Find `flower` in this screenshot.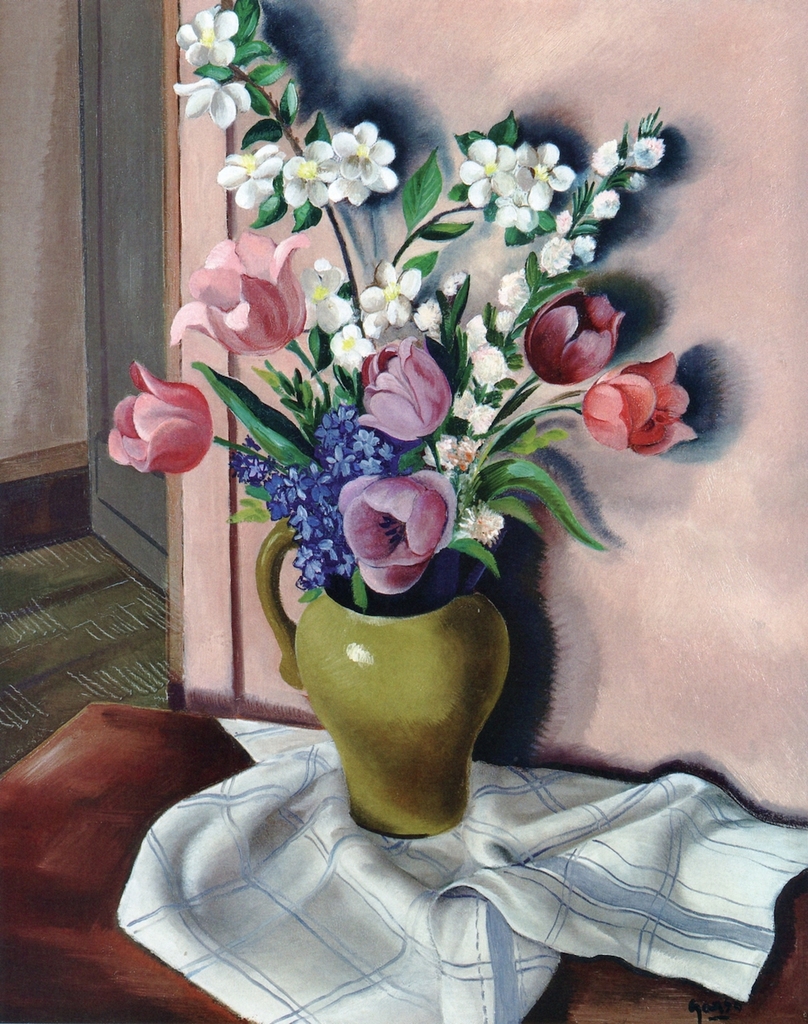
The bounding box for `flower` is <region>324, 118, 415, 216</region>.
